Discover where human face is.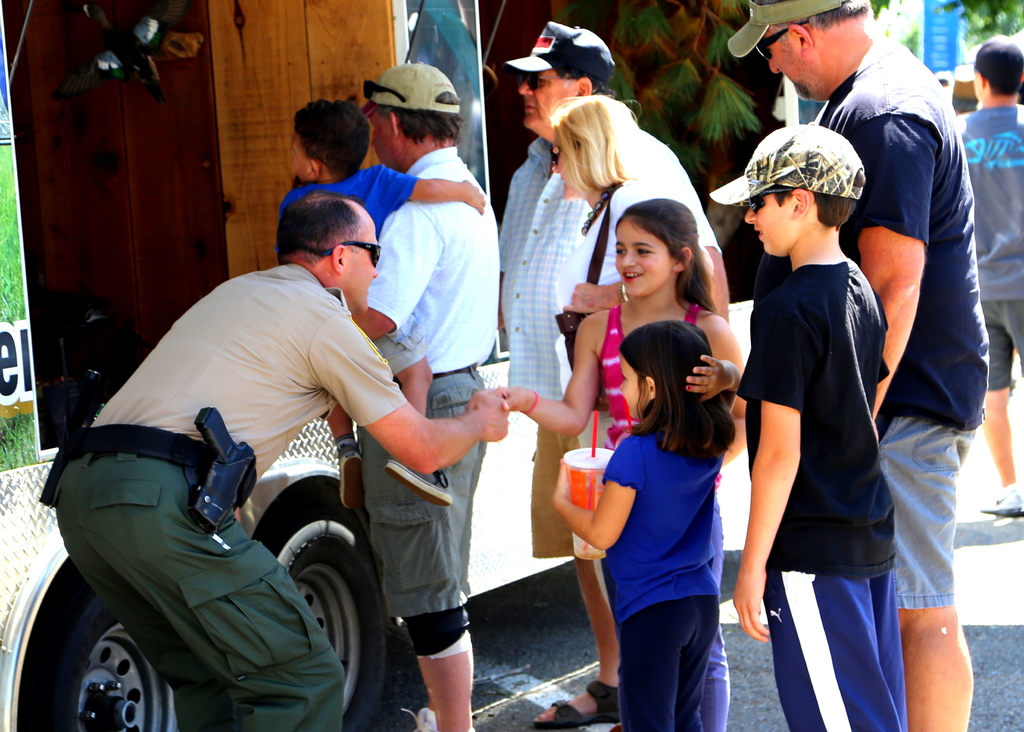
Discovered at 612 224 674 297.
